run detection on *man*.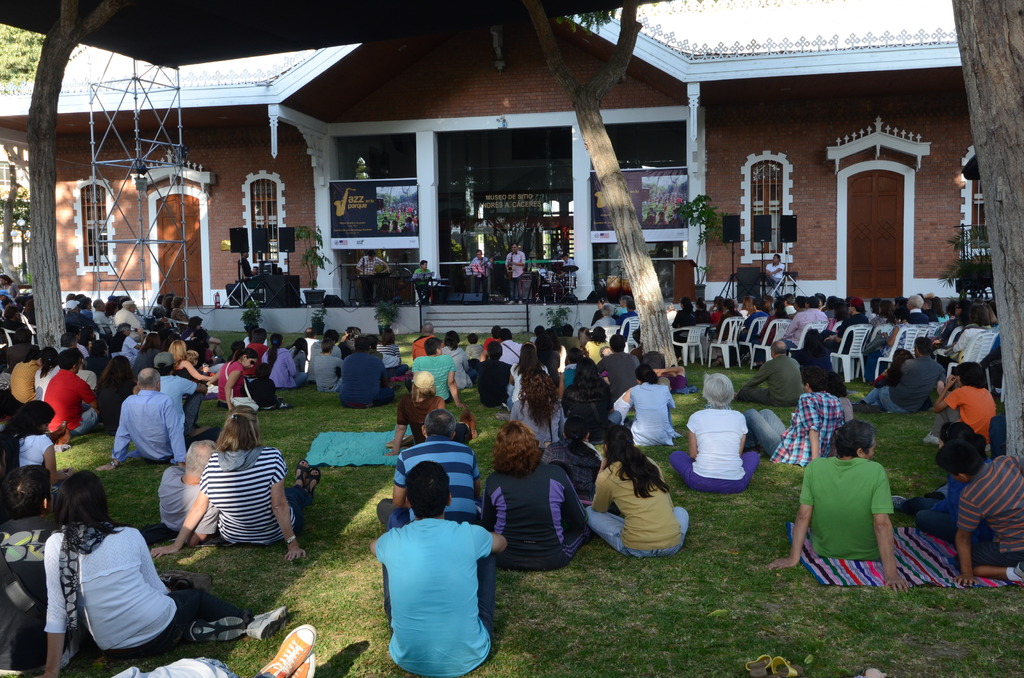
Result: bbox=(302, 331, 342, 383).
